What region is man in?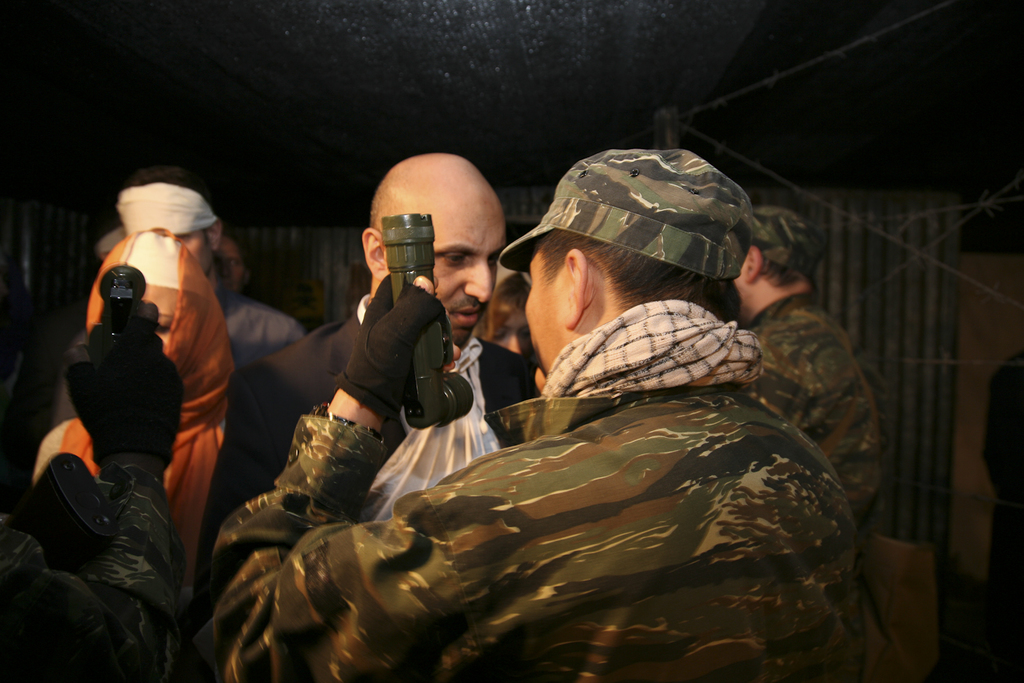
(left=201, top=148, right=546, bottom=572).
